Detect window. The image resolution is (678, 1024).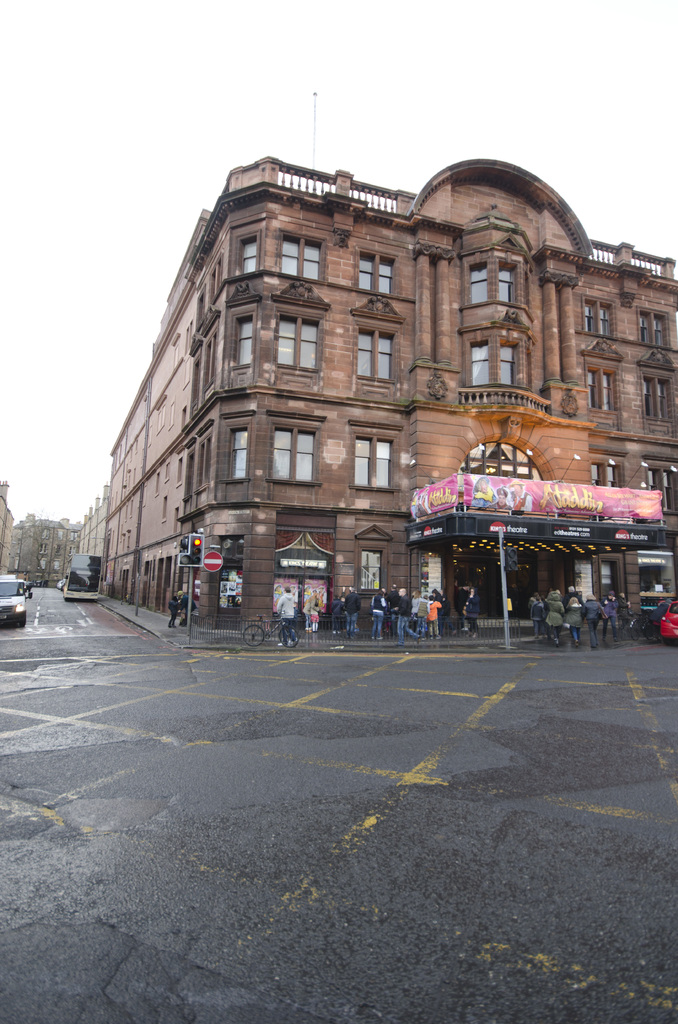
[464, 442, 537, 477].
